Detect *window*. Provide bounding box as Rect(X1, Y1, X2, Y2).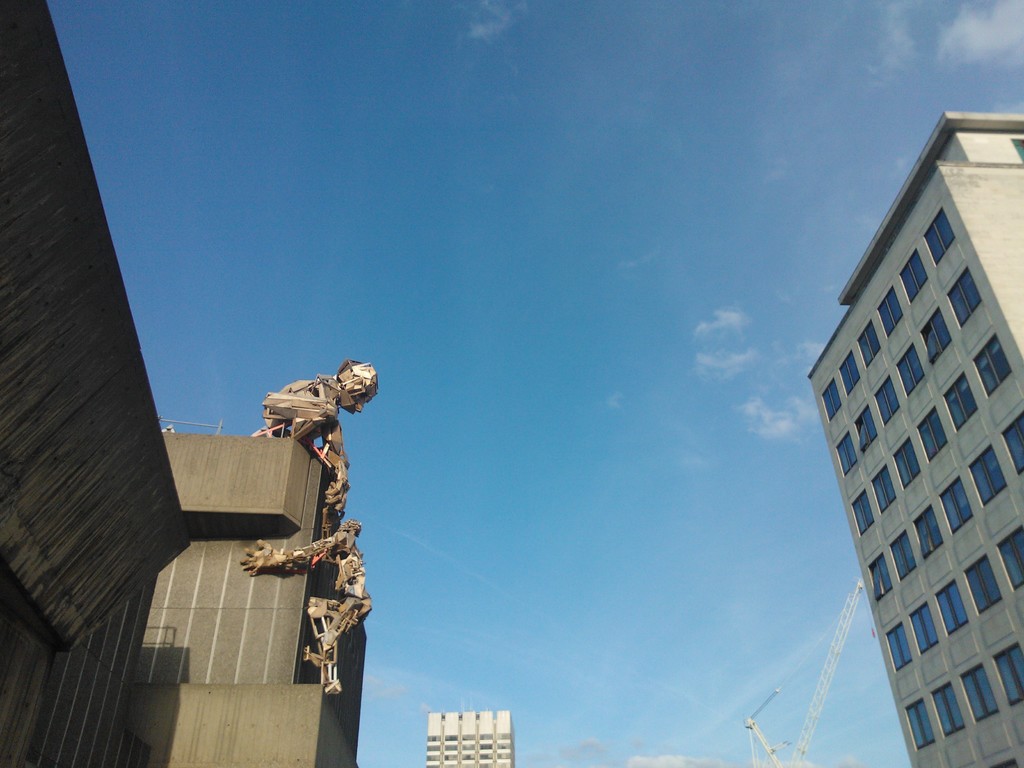
Rect(989, 528, 1023, 590).
